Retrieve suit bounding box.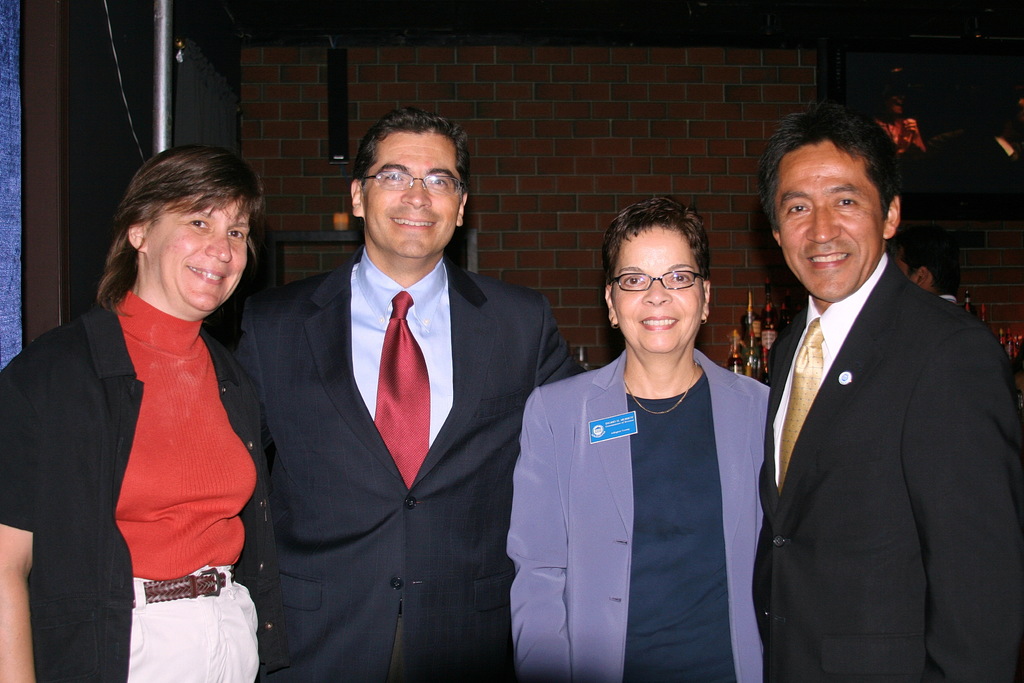
Bounding box: [x1=750, y1=252, x2=1023, y2=682].
